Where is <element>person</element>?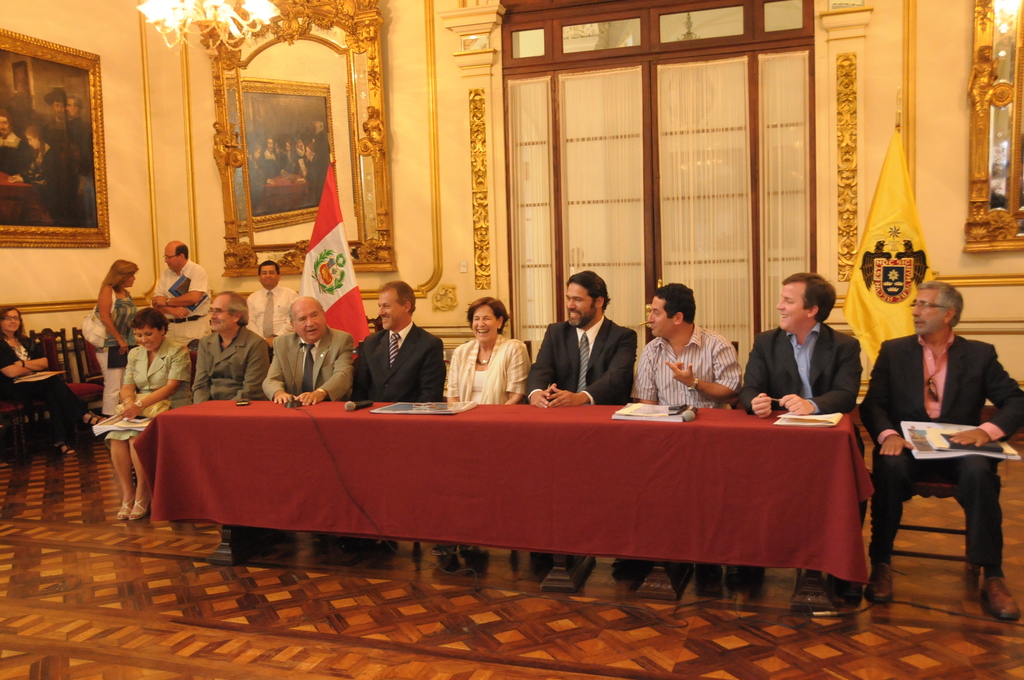
<box>92,263,141,423</box>.
